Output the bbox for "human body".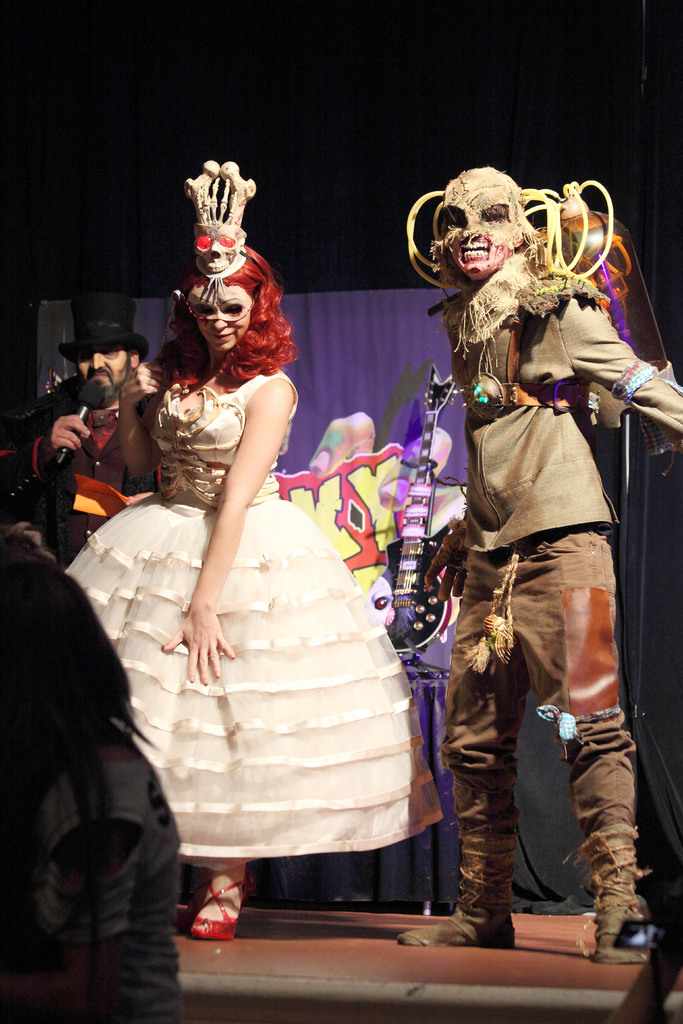
388,177,636,1011.
